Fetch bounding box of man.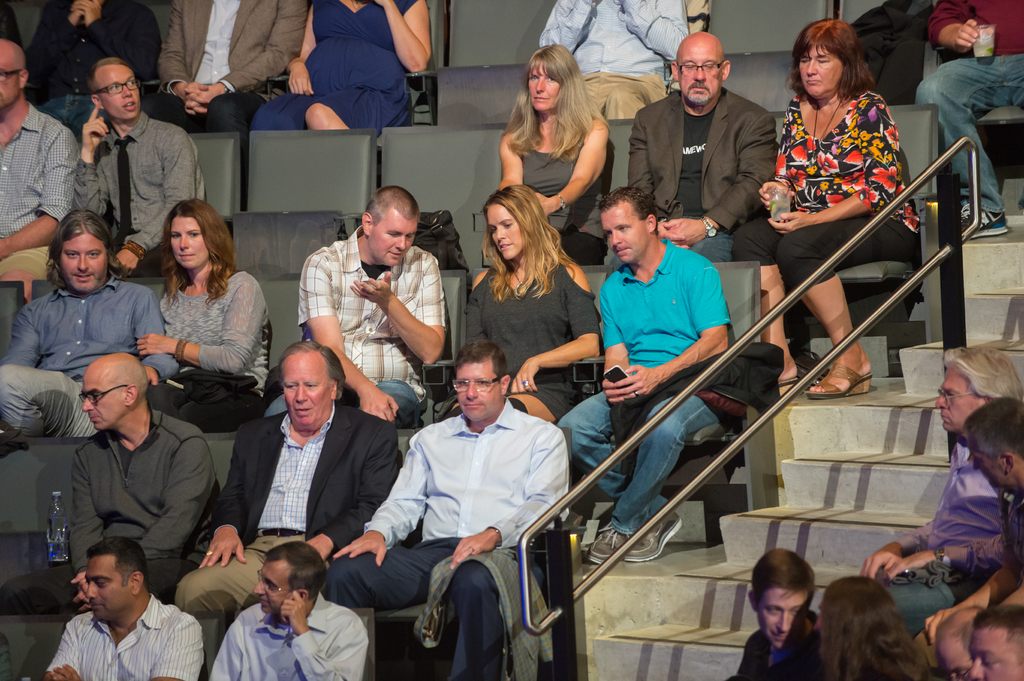
Bbox: pyautogui.locateOnScreen(70, 54, 207, 266).
